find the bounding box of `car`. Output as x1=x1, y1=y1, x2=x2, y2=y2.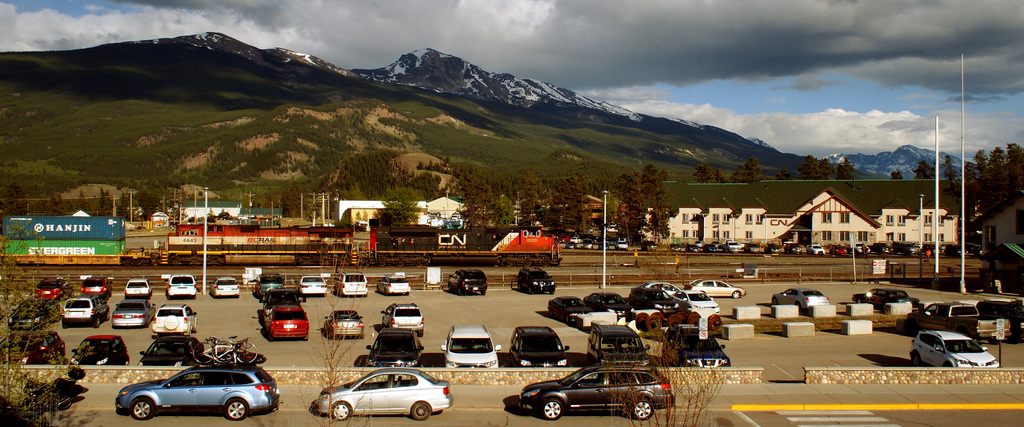
x1=375, y1=276, x2=408, y2=293.
